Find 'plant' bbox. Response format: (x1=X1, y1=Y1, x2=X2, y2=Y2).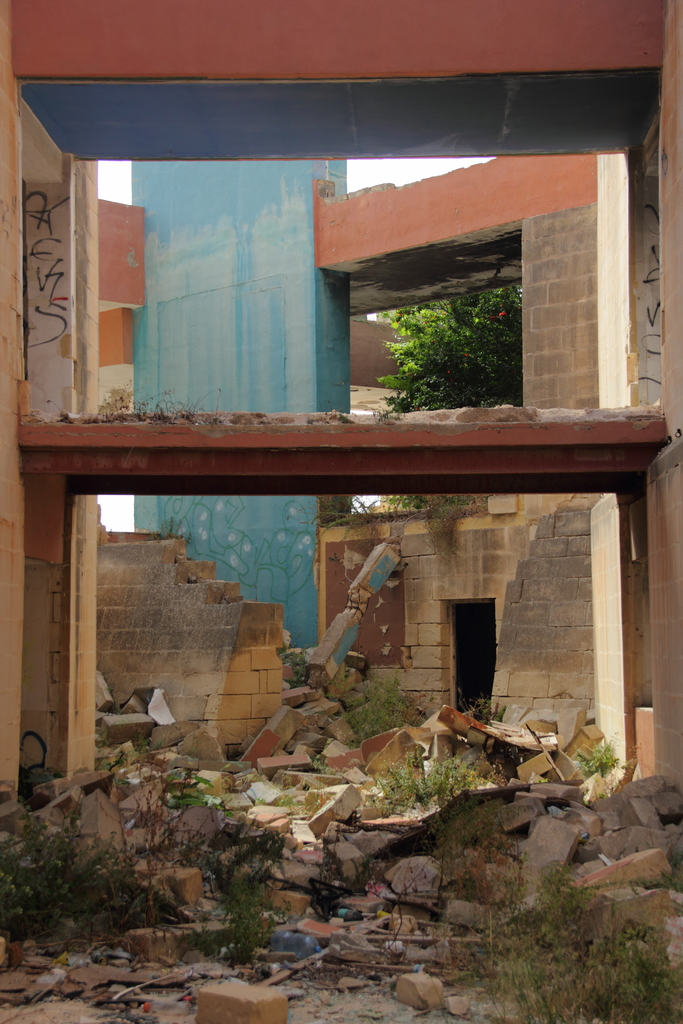
(x1=574, y1=738, x2=629, y2=788).
